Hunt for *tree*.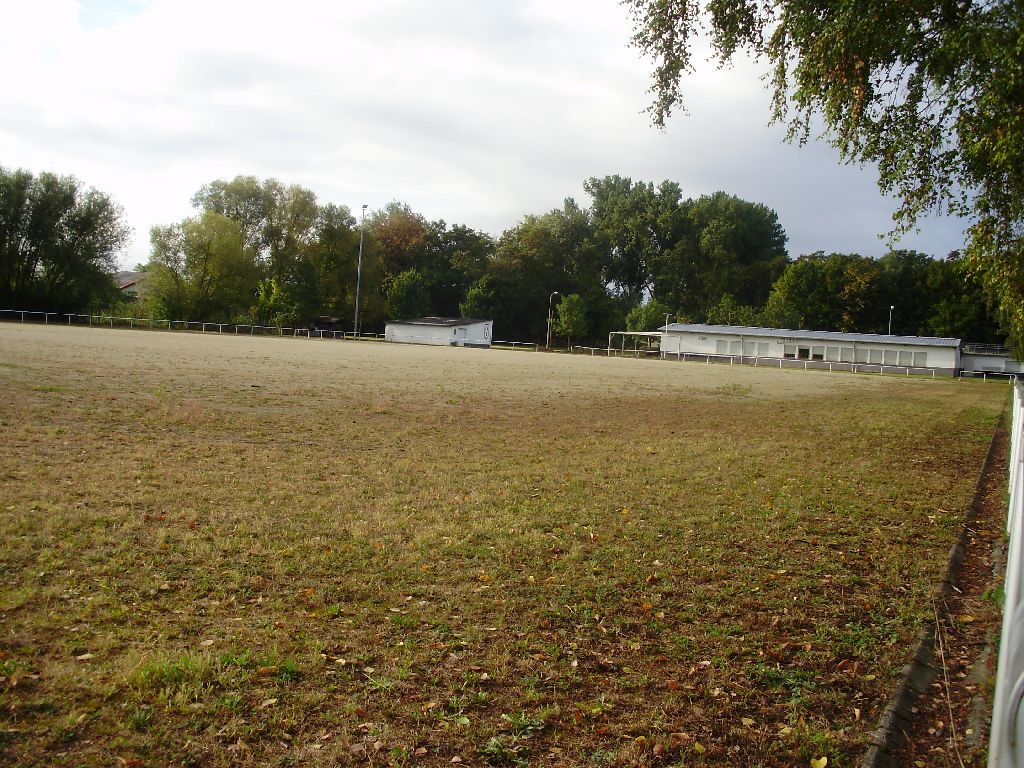
Hunted down at rect(139, 223, 196, 309).
